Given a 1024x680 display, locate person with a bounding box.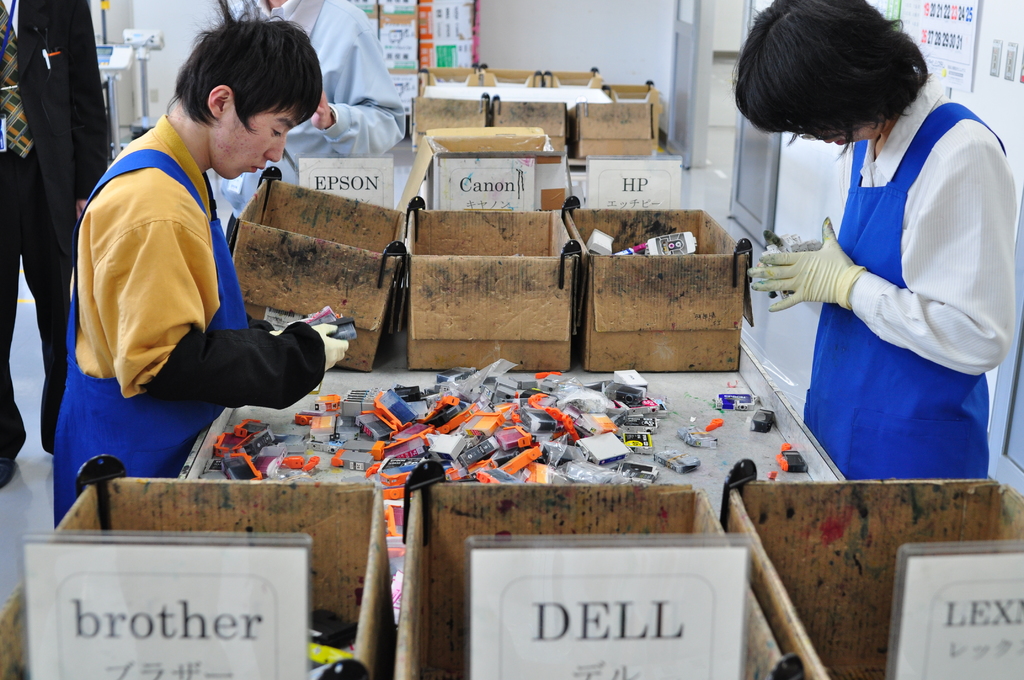
Located: x1=758, y1=1, x2=1018, y2=512.
